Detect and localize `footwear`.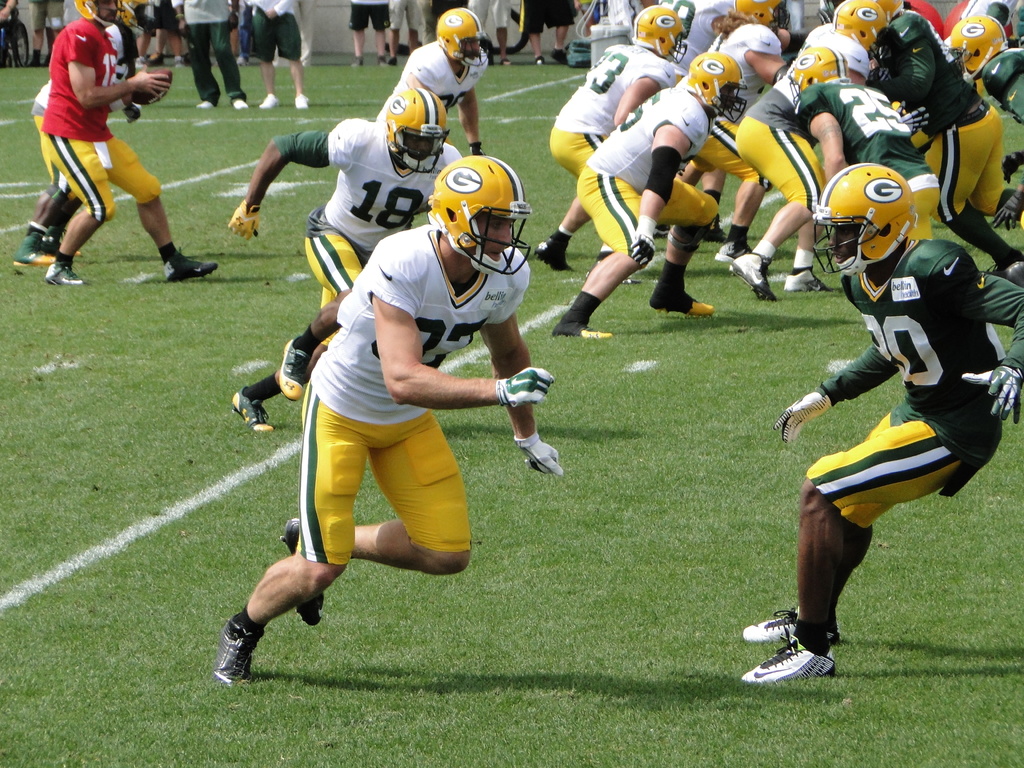
Localized at <bbox>534, 237, 575, 274</bbox>.
